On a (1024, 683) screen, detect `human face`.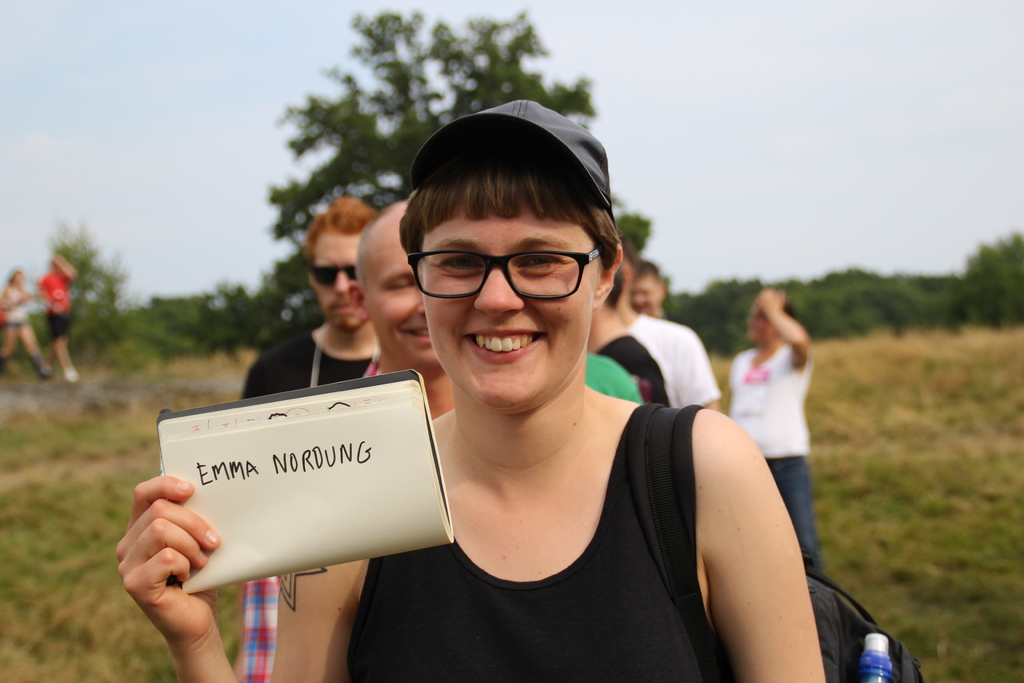
<region>630, 274, 662, 315</region>.
